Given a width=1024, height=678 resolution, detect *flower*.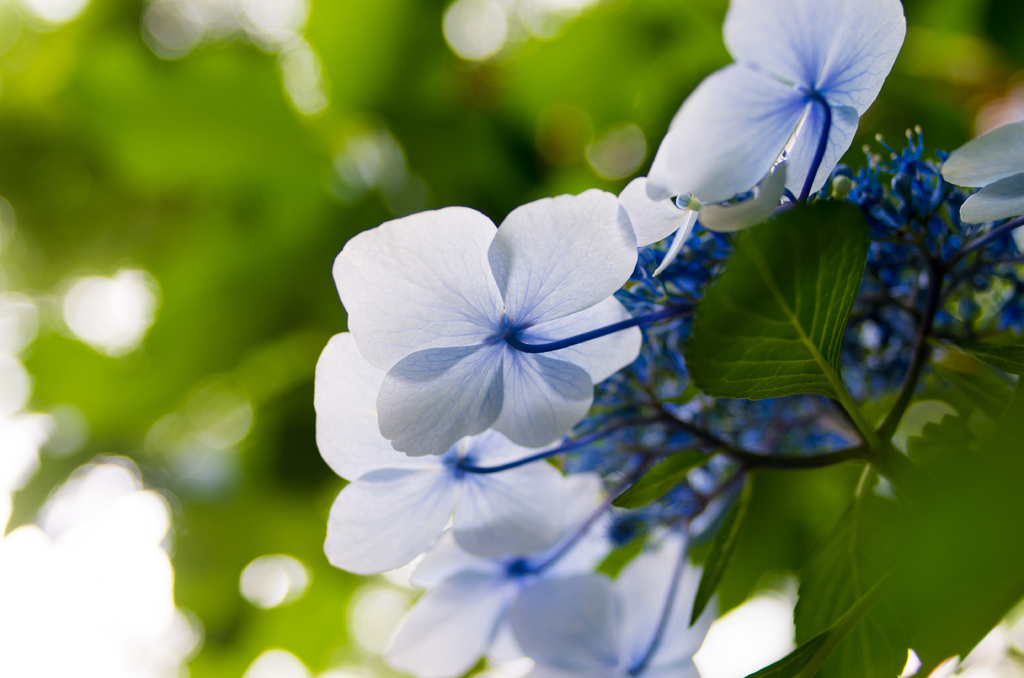
(376, 525, 626, 677).
